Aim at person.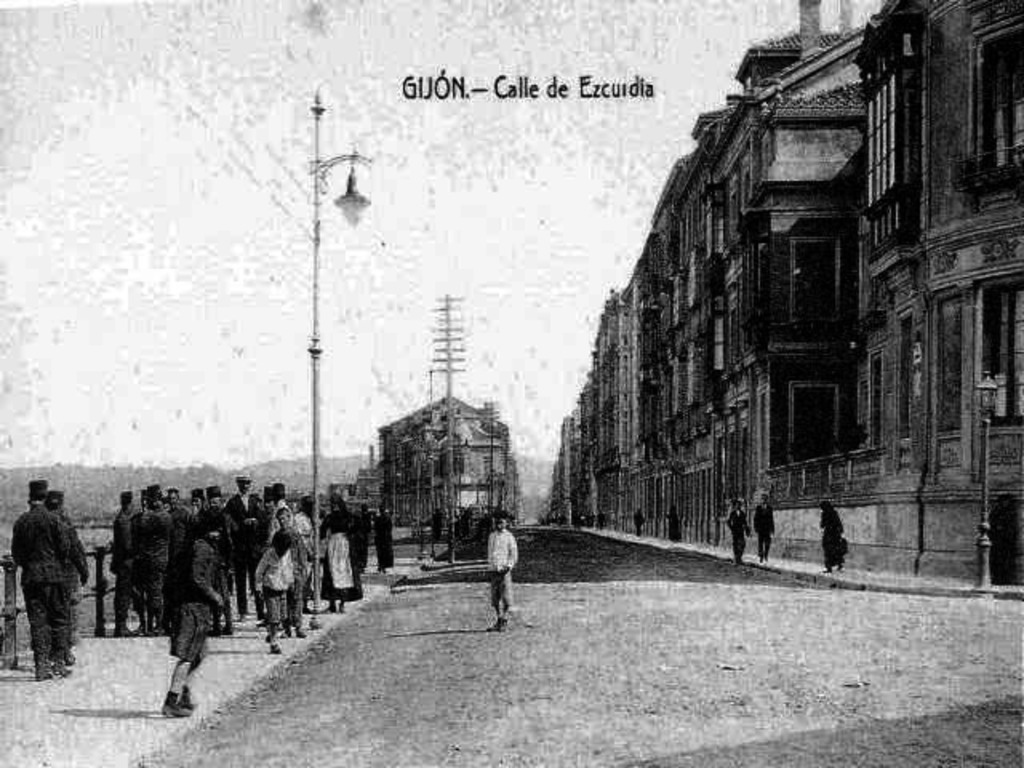
Aimed at {"left": 755, "top": 488, "right": 774, "bottom": 563}.
